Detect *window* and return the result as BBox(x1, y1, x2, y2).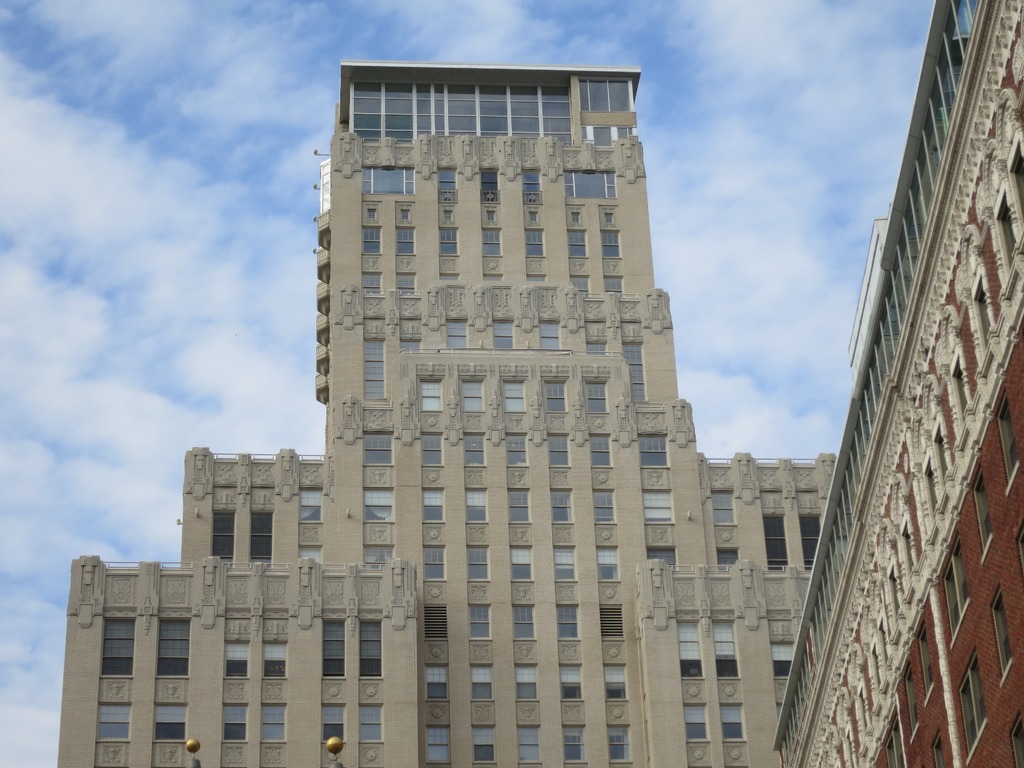
BBox(988, 582, 1013, 689).
